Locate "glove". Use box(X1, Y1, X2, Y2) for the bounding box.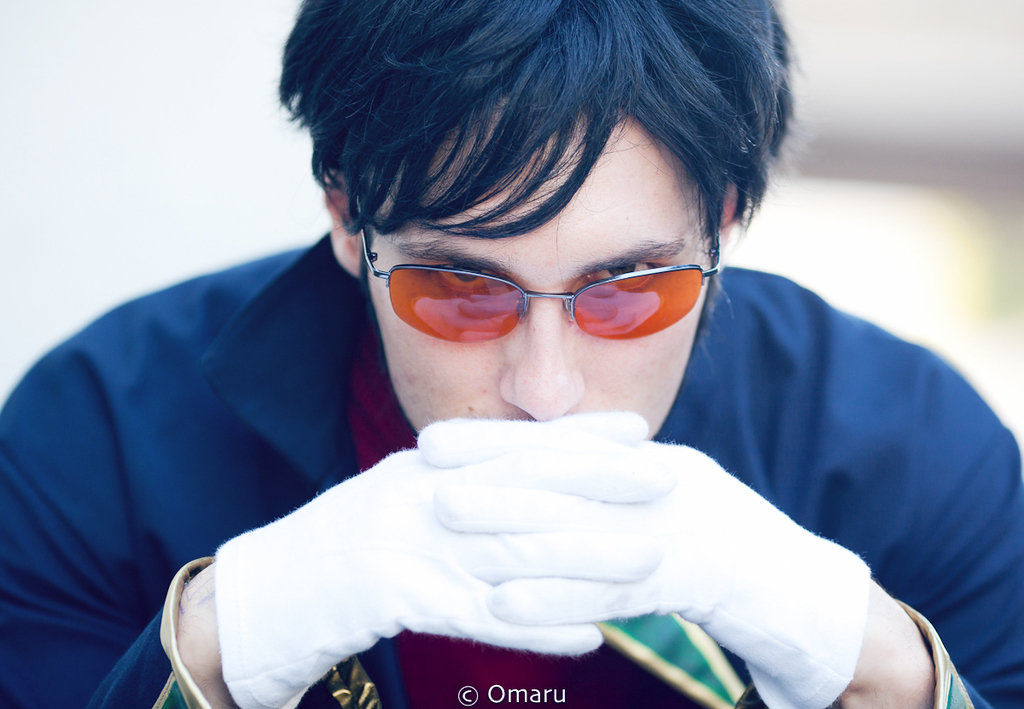
box(209, 410, 643, 708).
